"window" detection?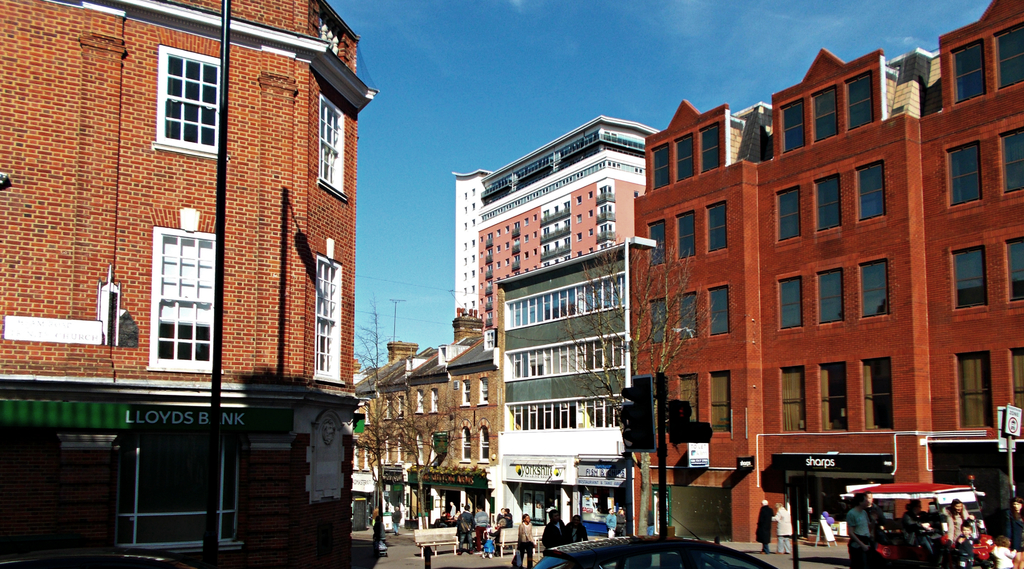
detection(587, 228, 595, 238)
